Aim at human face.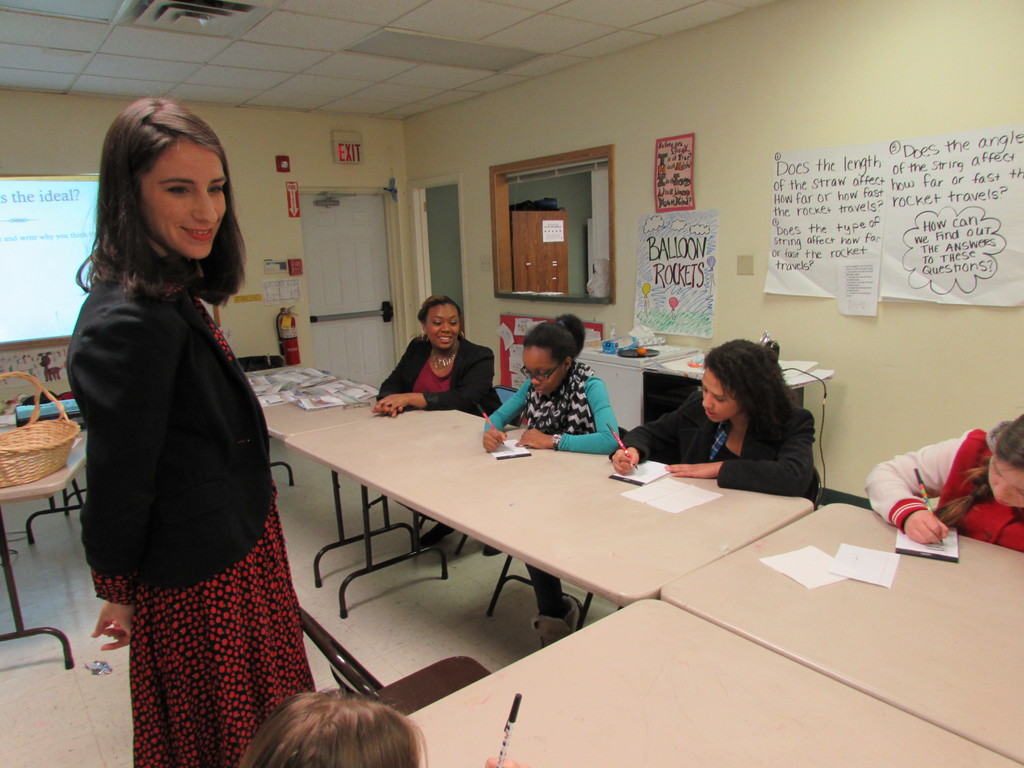
Aimed at 426:304:459:351.
